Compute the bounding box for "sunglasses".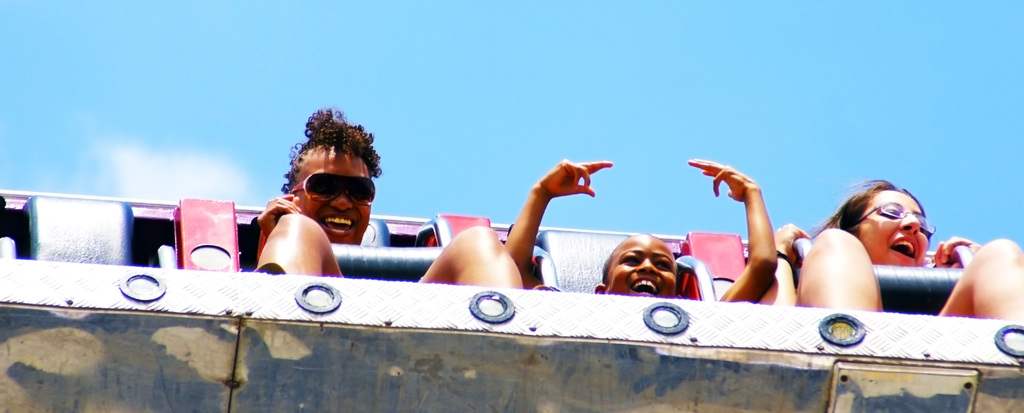
291,173,376,206.
